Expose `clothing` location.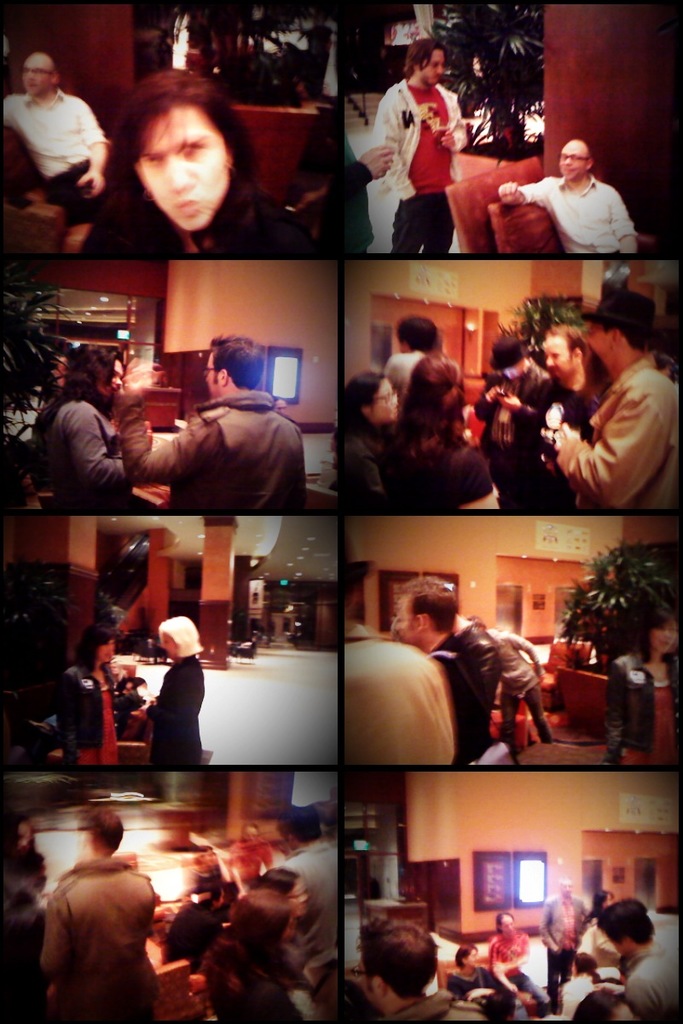
Exposed at 57,661,117,767.
